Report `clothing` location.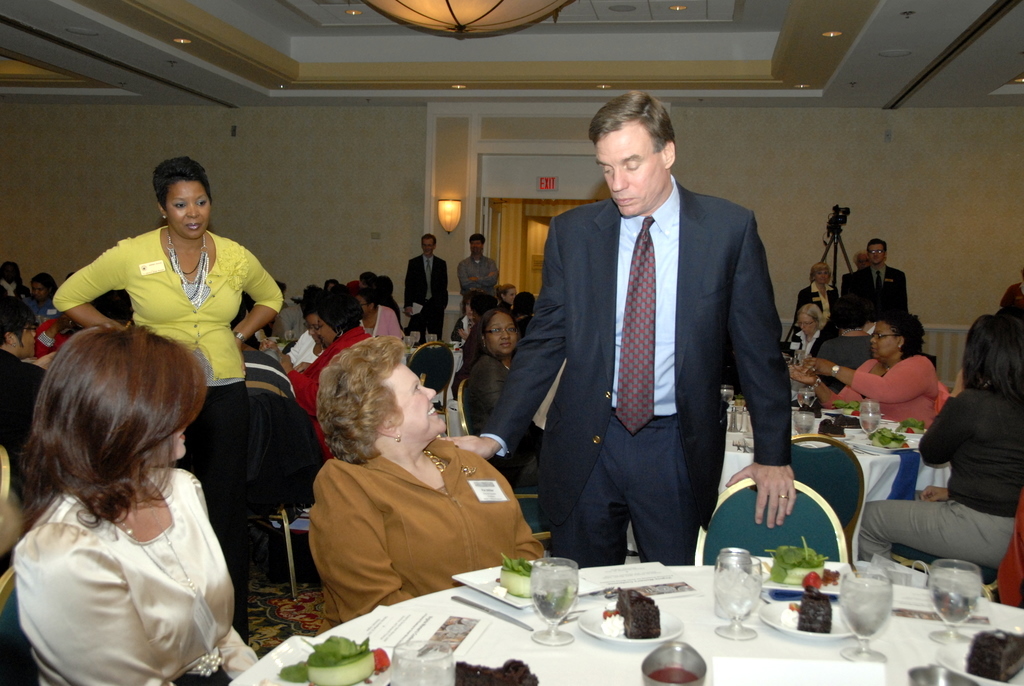
Report: 310 428 554 637.
